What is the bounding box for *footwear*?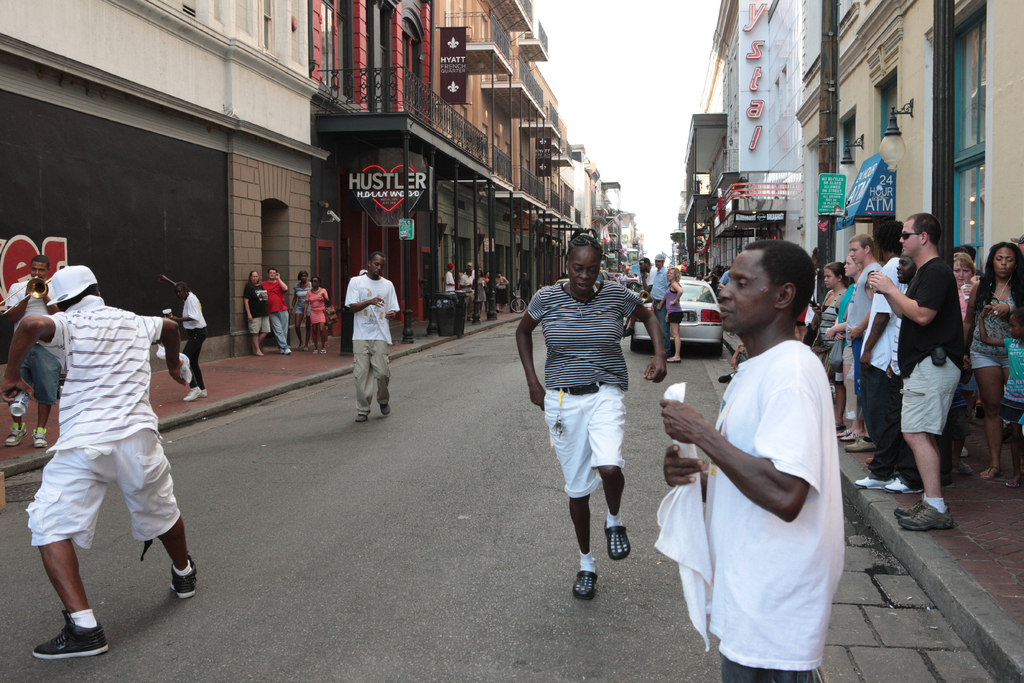
(896, 502, 952, 530).
